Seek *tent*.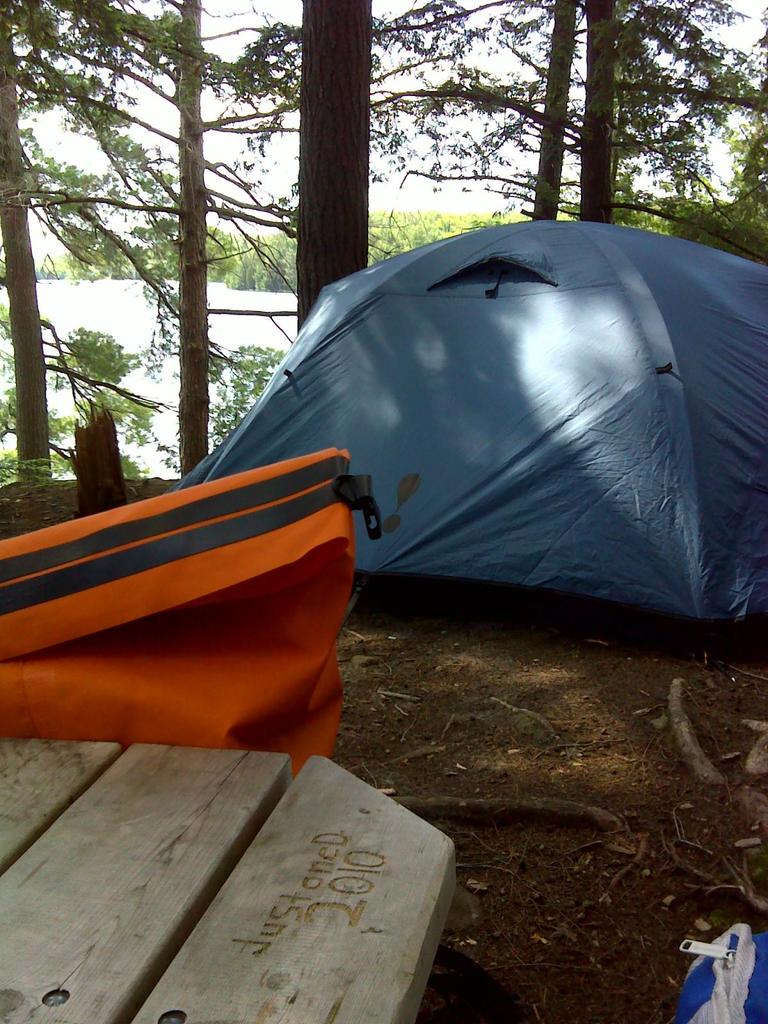
<box>108,241,767,719</box>.
